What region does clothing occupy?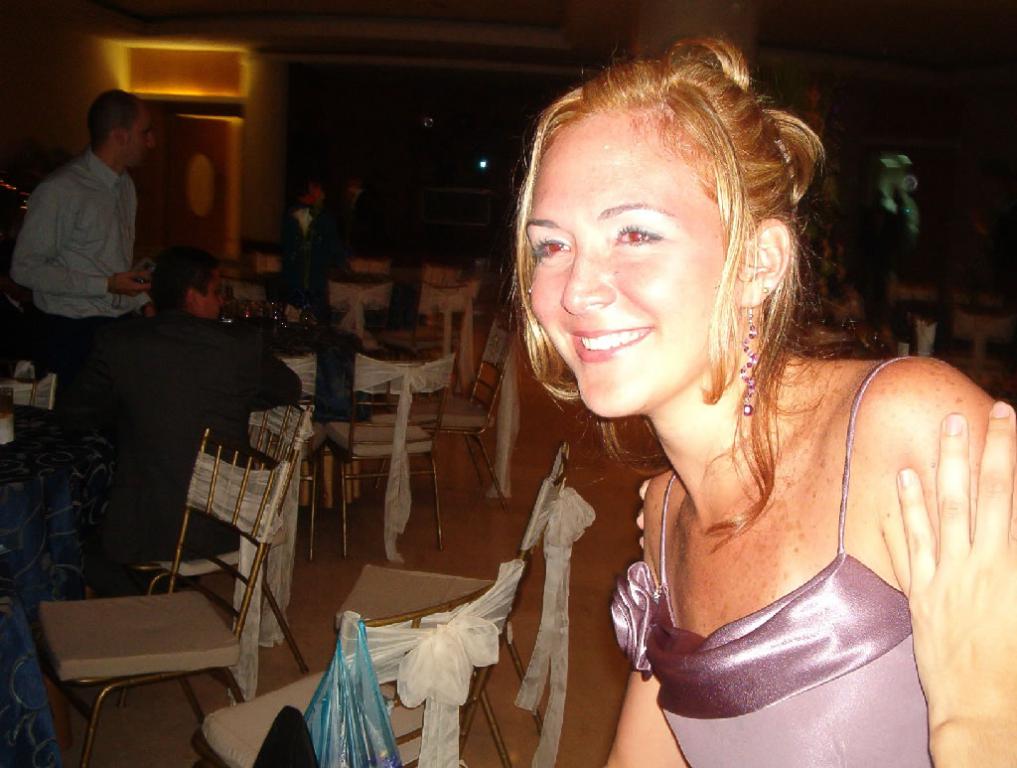
l=8, t=147, r=151, b=321.
